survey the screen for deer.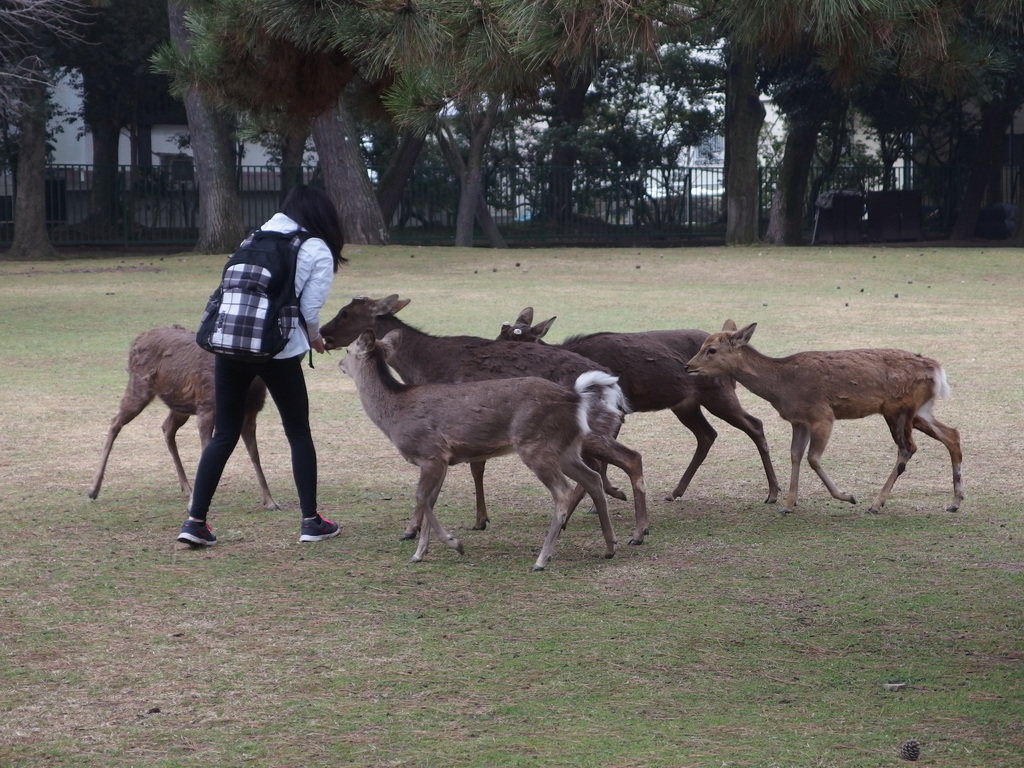
Survey found: 322:292:643:541.
